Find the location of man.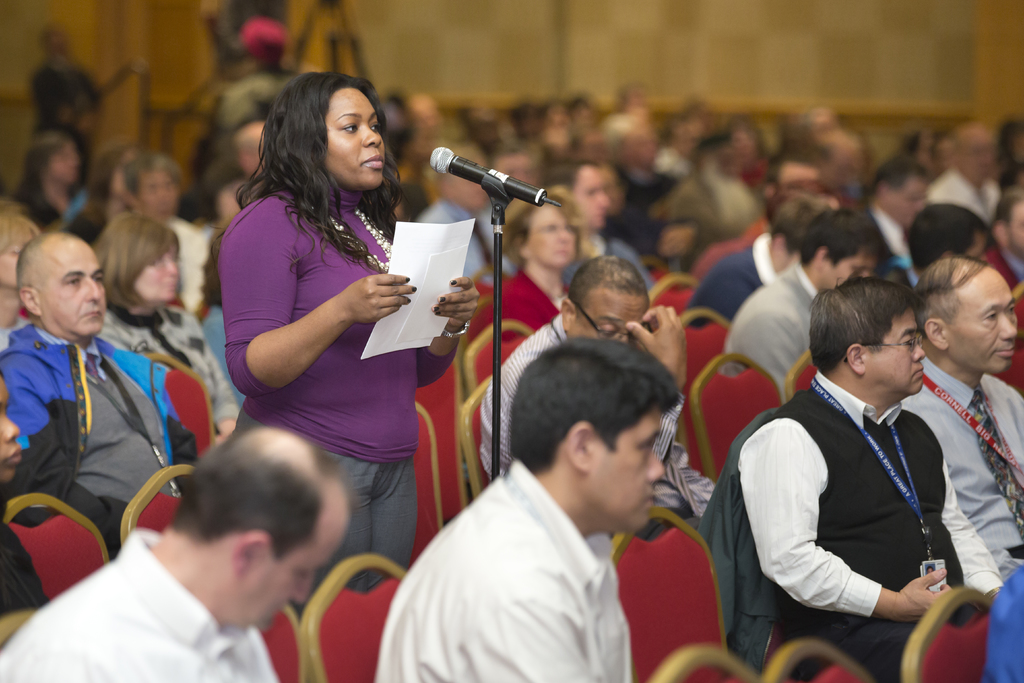
Location: (0, 427, 344, 682).
